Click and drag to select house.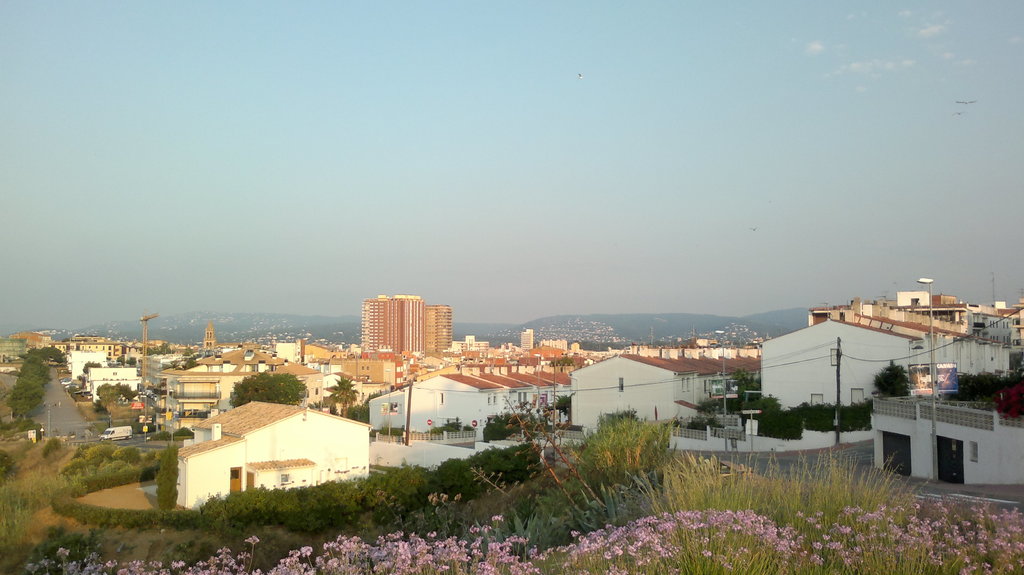
Selection: 563, 353, 703, 423.
